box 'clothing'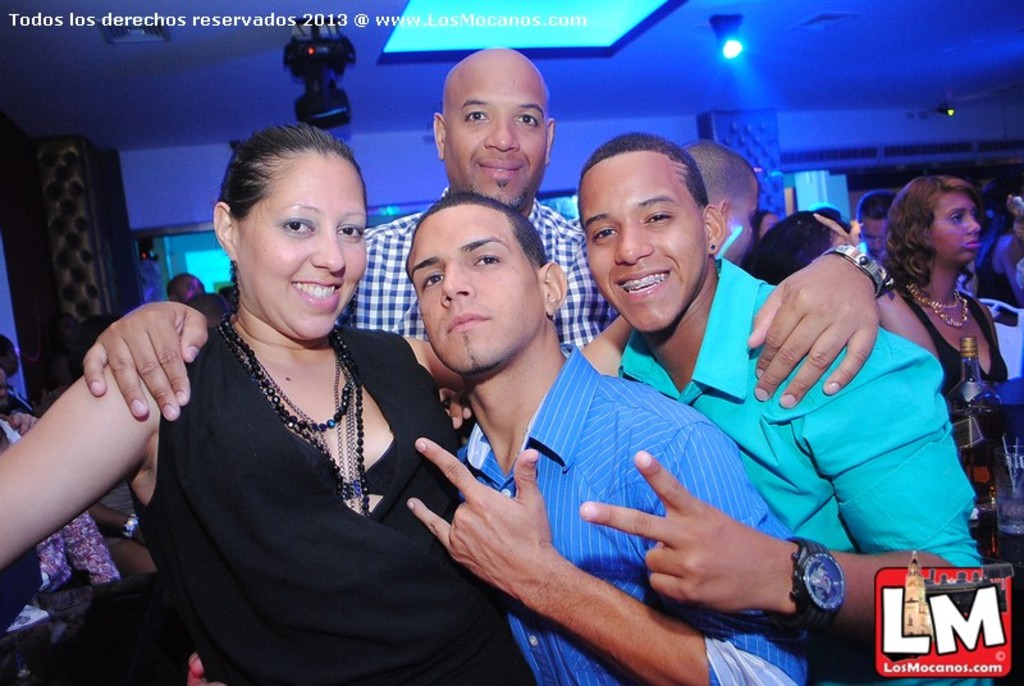
{"left": 893, "top": 276, "right": 1019, "bottom": 530}
